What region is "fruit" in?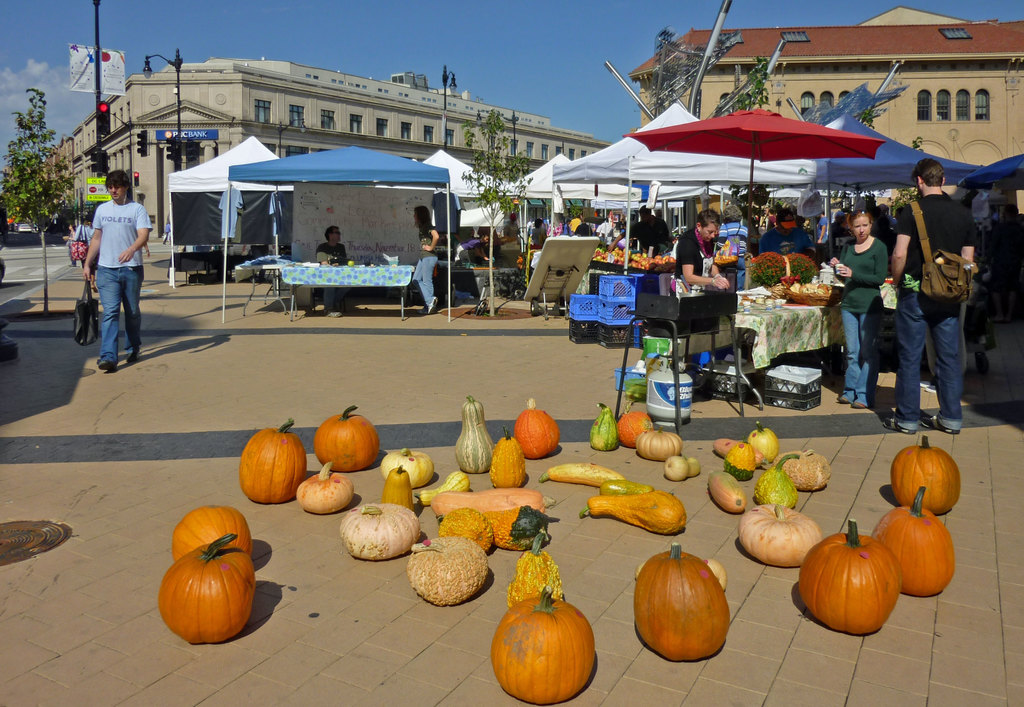
[left=376, top=462, right=416, bottom=513].
